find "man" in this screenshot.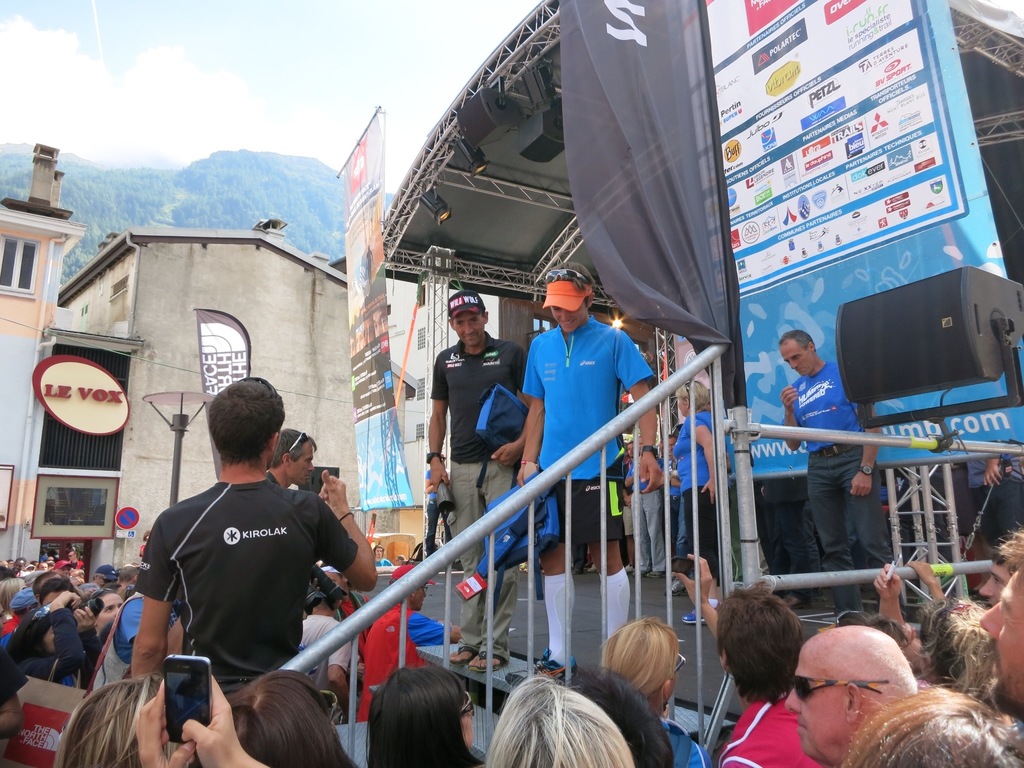
The bounding box for "man" is left=268, top=431, right=317, bottom=490.
